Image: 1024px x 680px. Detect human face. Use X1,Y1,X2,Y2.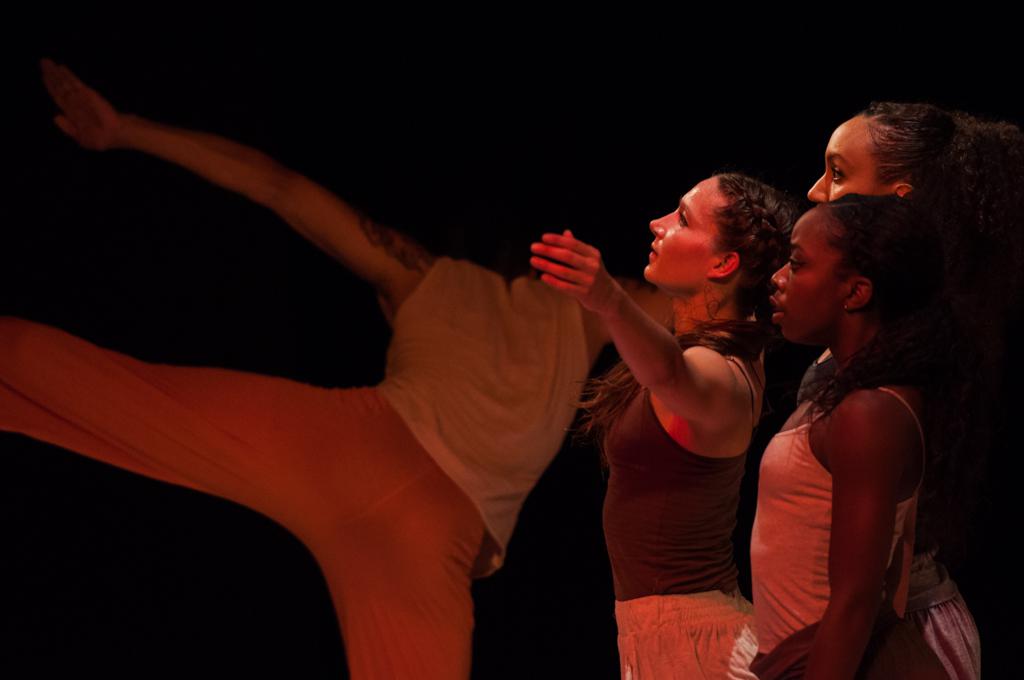
644,174,724,292.
